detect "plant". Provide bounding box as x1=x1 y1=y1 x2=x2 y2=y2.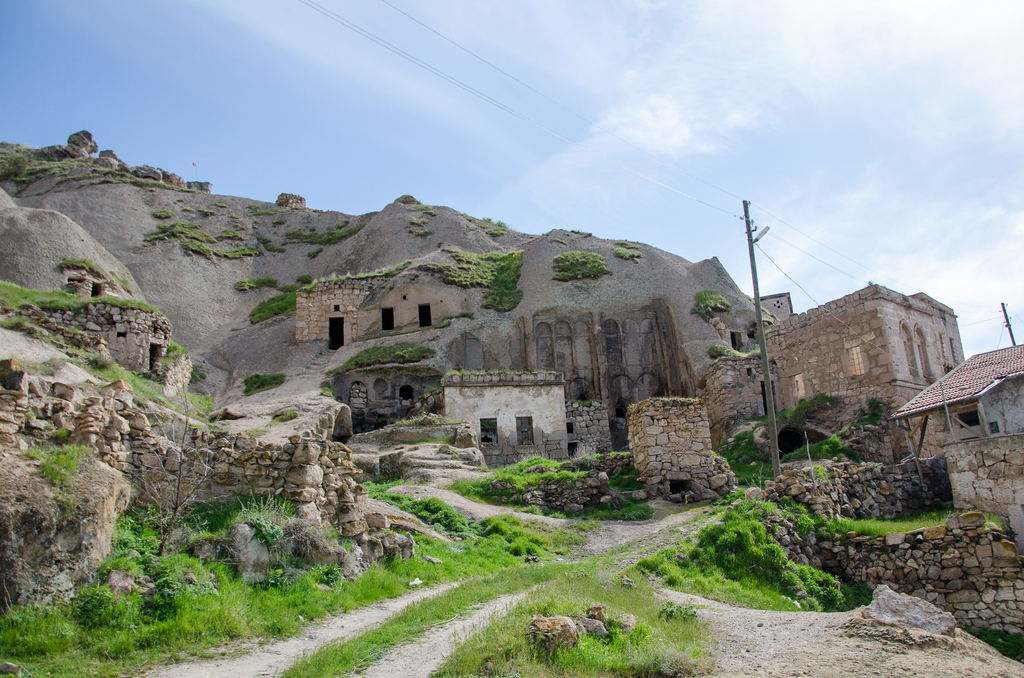
x1=444 y1=370 x2=539 y2=379.
